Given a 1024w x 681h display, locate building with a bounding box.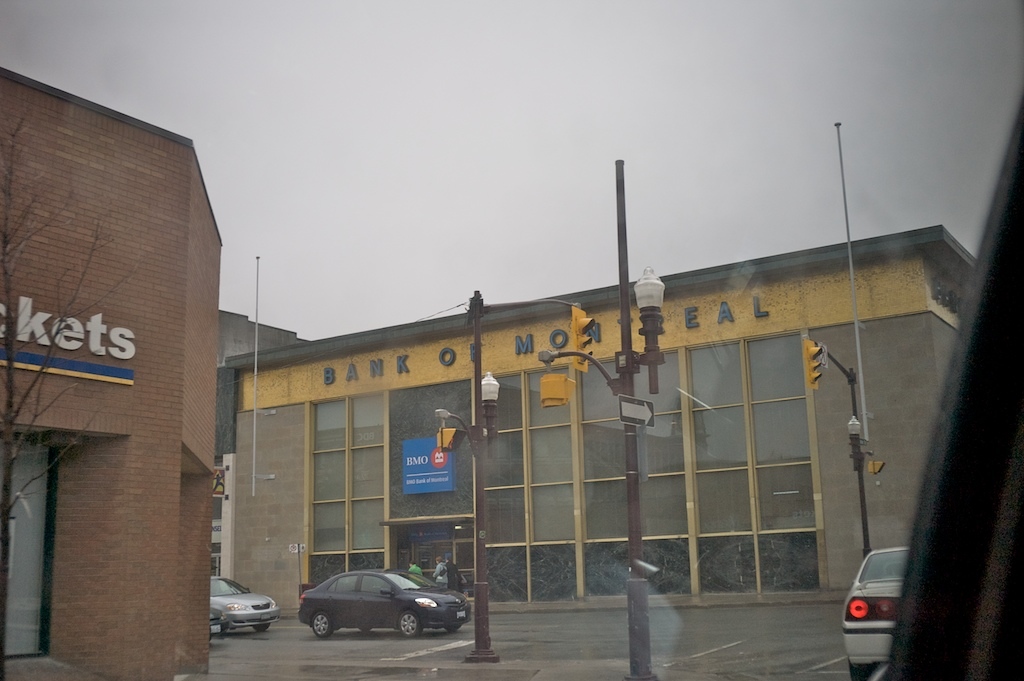
Located: BBox(0, 71, 225, 678).
